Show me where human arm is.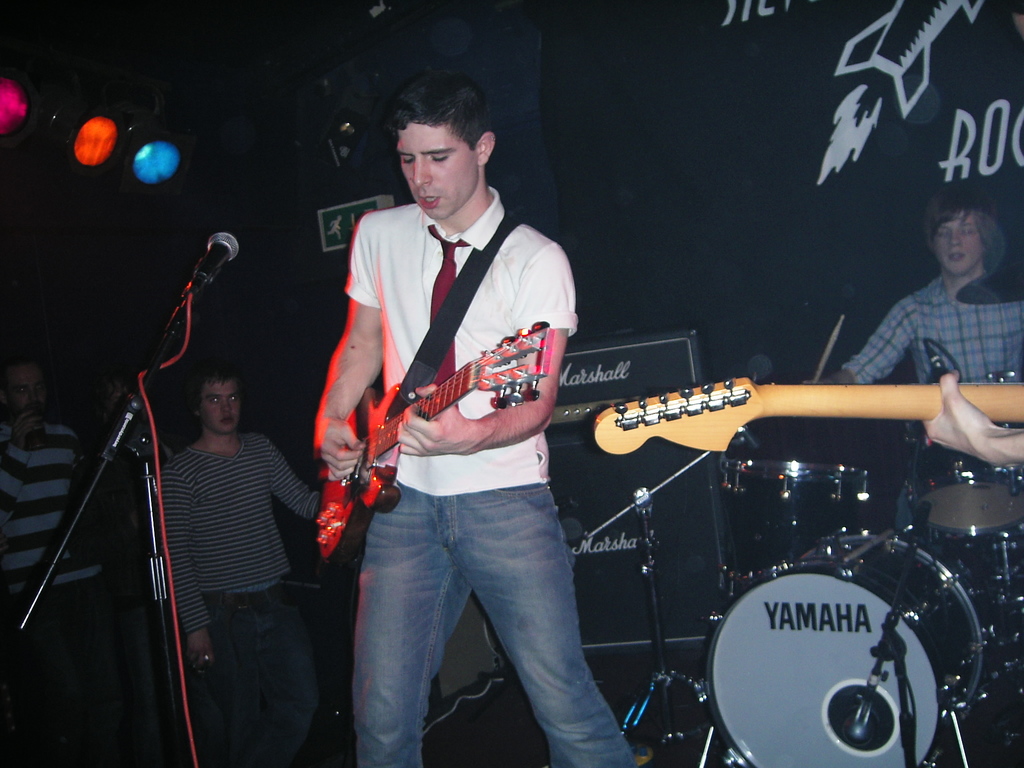
human arm is at [x1=0, y1=410, x2=47, y2=529].
